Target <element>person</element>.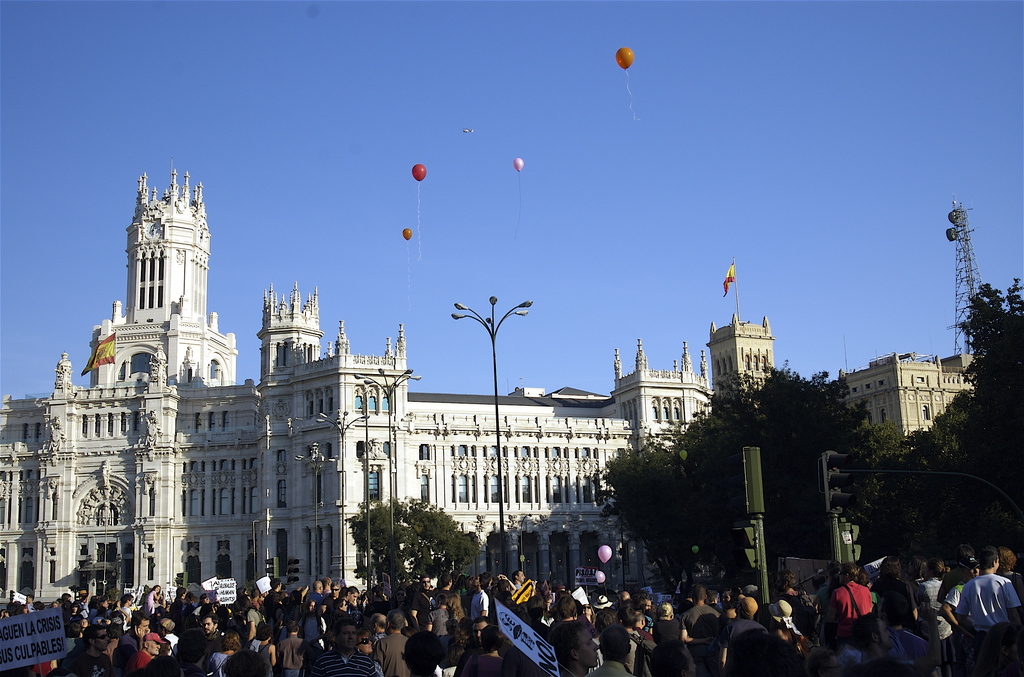
Target region: detection(433, 575, 454, 597).
